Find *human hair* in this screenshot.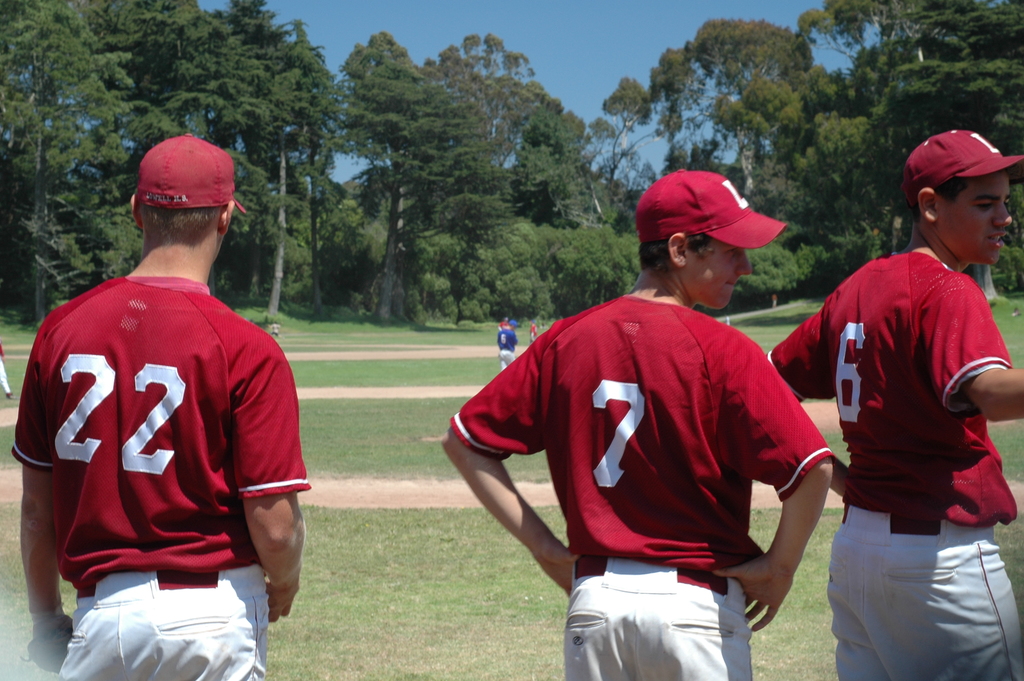
The bounding box for *human hair* is {"left": 934, "top": 173, "right": 971, "bottom": 203}.
